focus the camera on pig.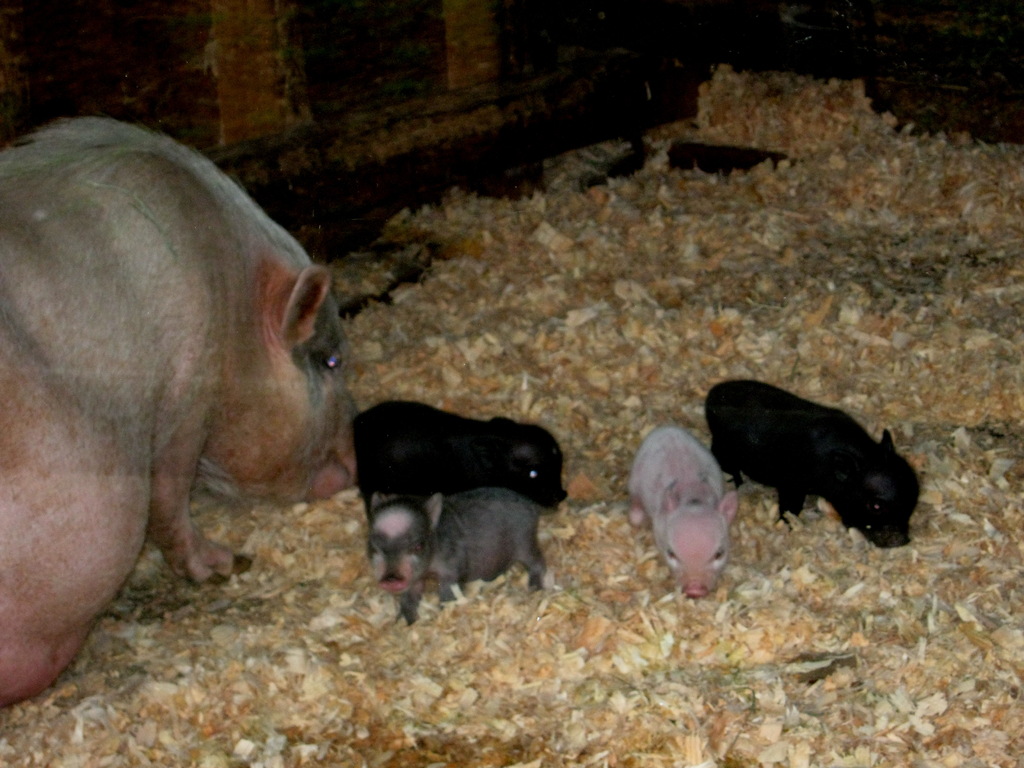
Focus region: x1=627 y1=422 x2=740 y2=598.
